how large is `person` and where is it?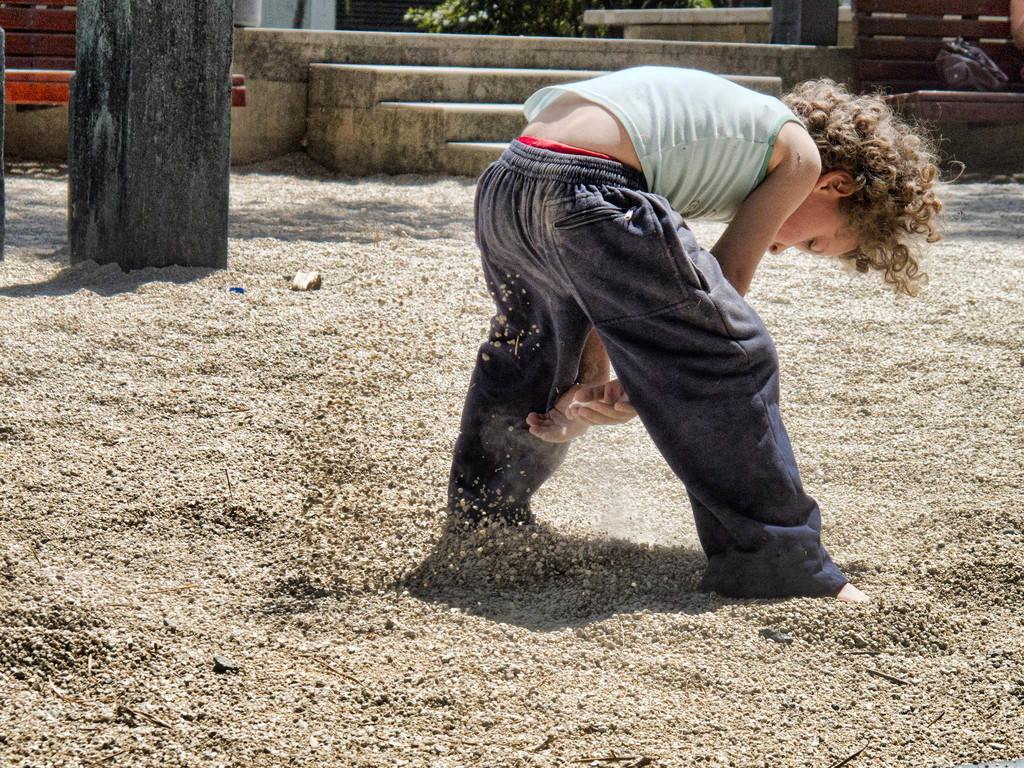
Bounding box: Rect(440, 65, 949, 594).
